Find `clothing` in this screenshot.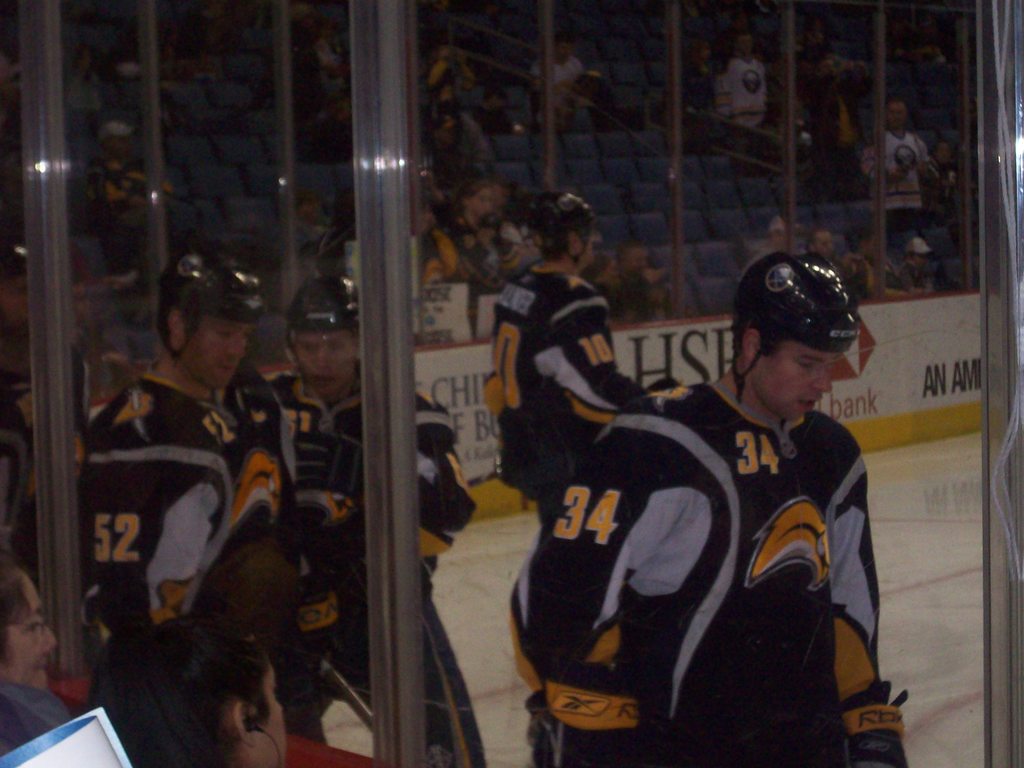
The bounding box for `clothing` is BBox(499, 331, 887, 753).
